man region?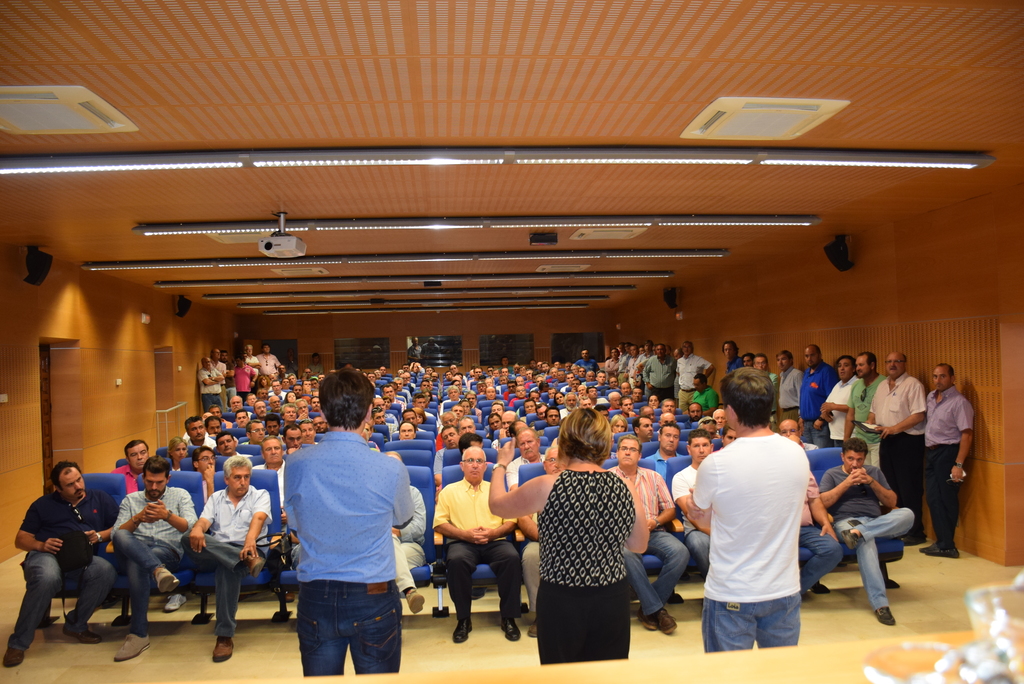
rect(690, 372, 715, 415)
